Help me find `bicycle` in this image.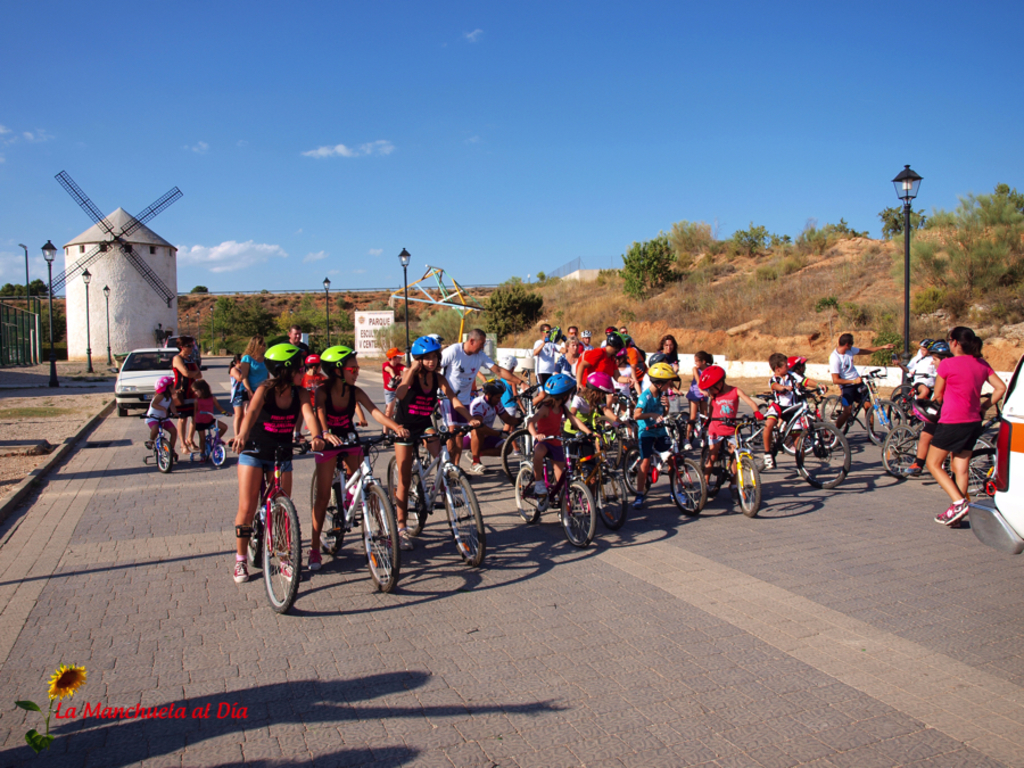
Found it: 591, 416, 705, 525.
